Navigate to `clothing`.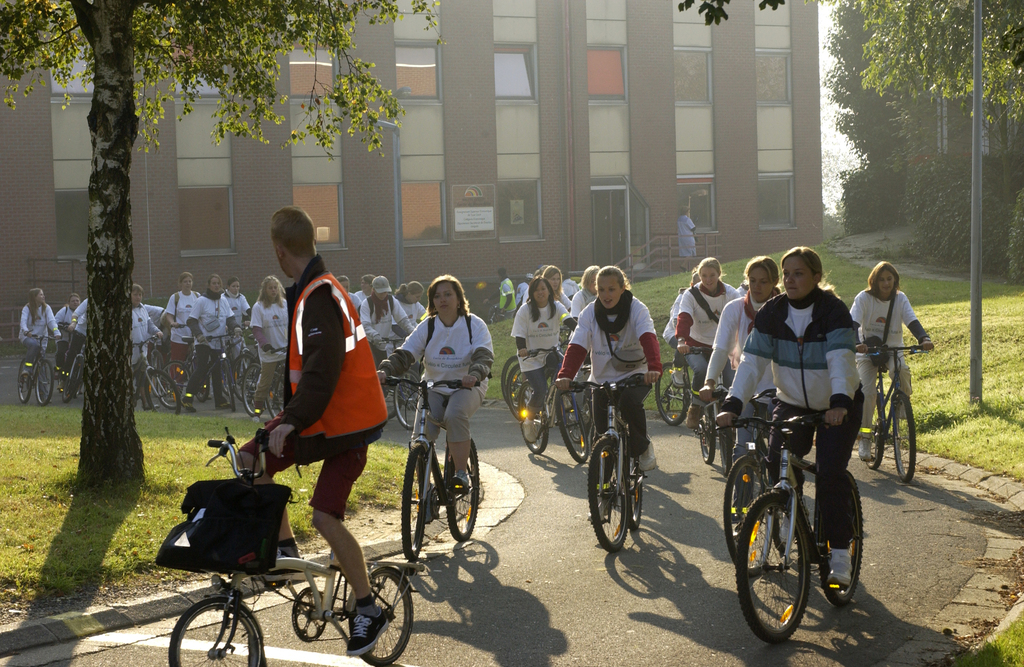
Navigation target: crop(547, 265, 660, 469).
